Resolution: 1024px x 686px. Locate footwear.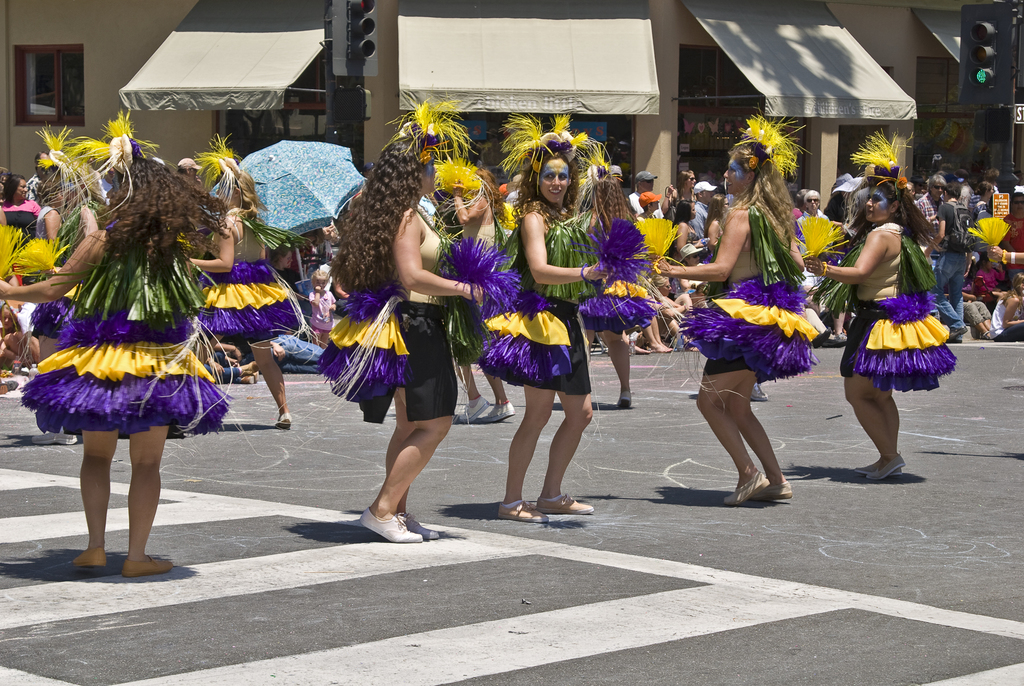
l=358, t=508, r=419, b=544.
